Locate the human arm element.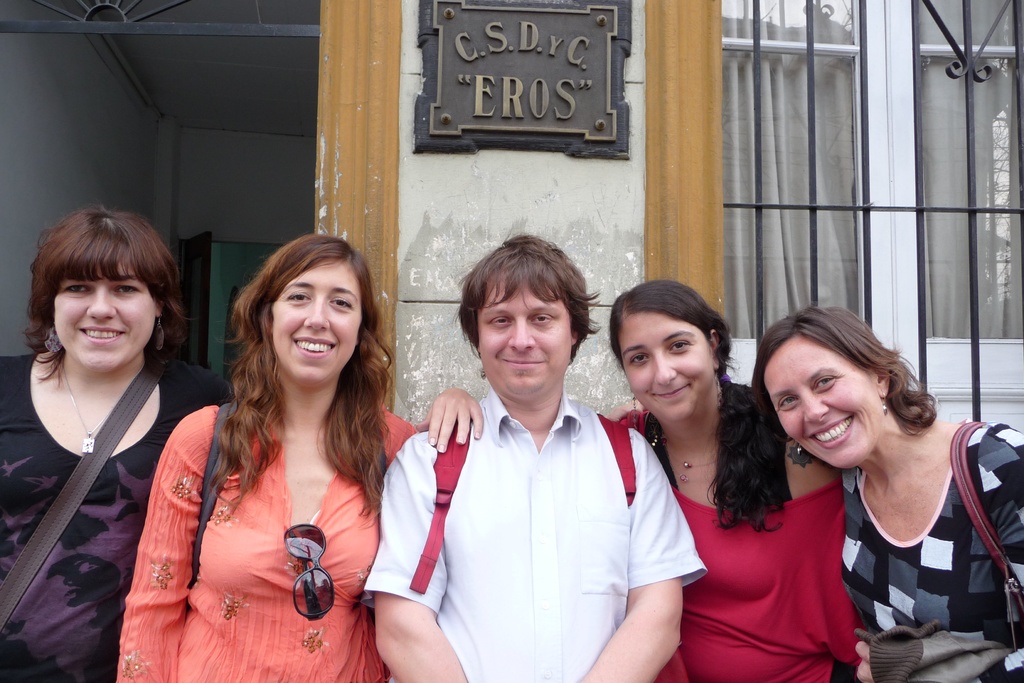
Element bbox: (left=99, top=404, right=188, bottom=682).
